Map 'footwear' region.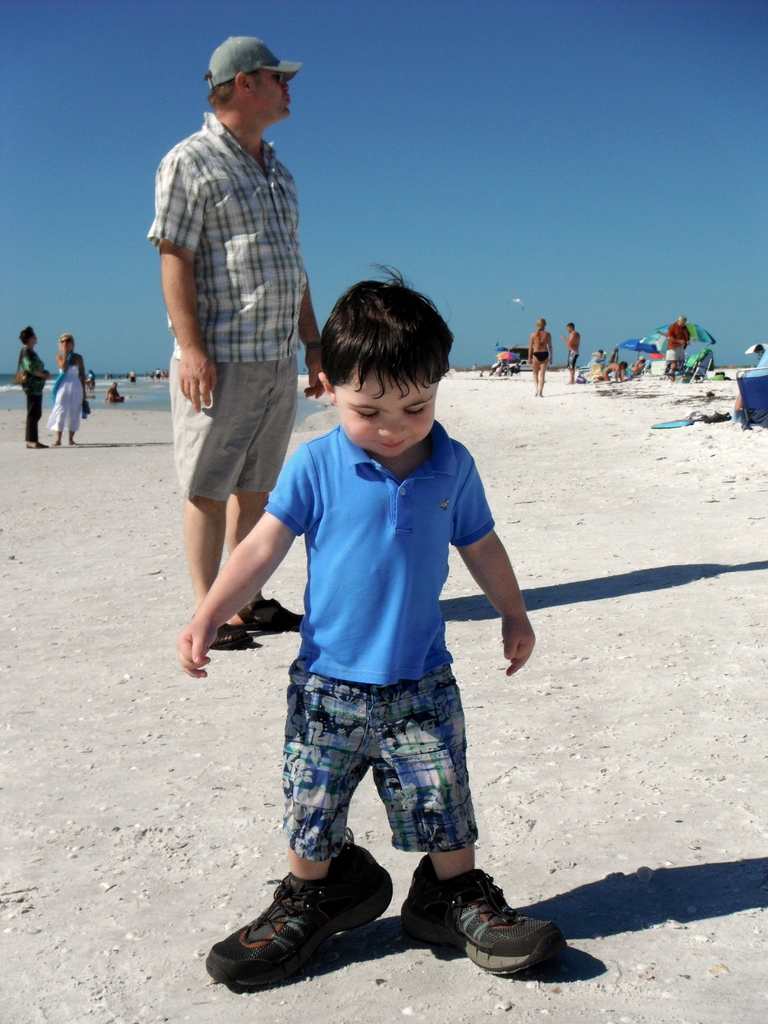
Mapped to <bbox>207, 861, 404, 995</bbox>.
